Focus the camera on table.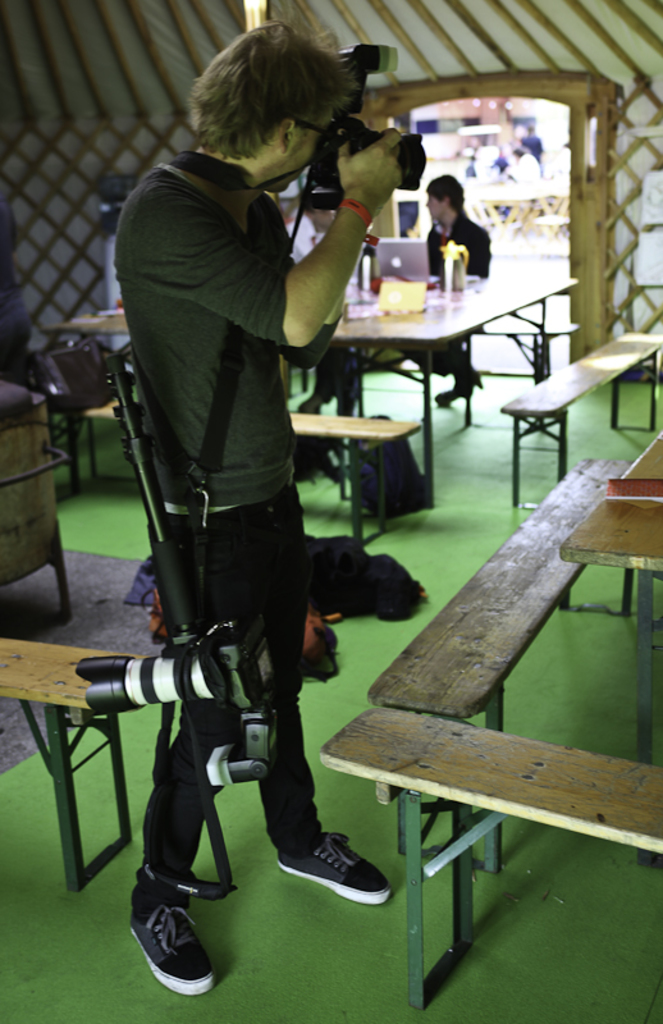
Focus region: (left=47, top=279, right=580, bottom=504).
